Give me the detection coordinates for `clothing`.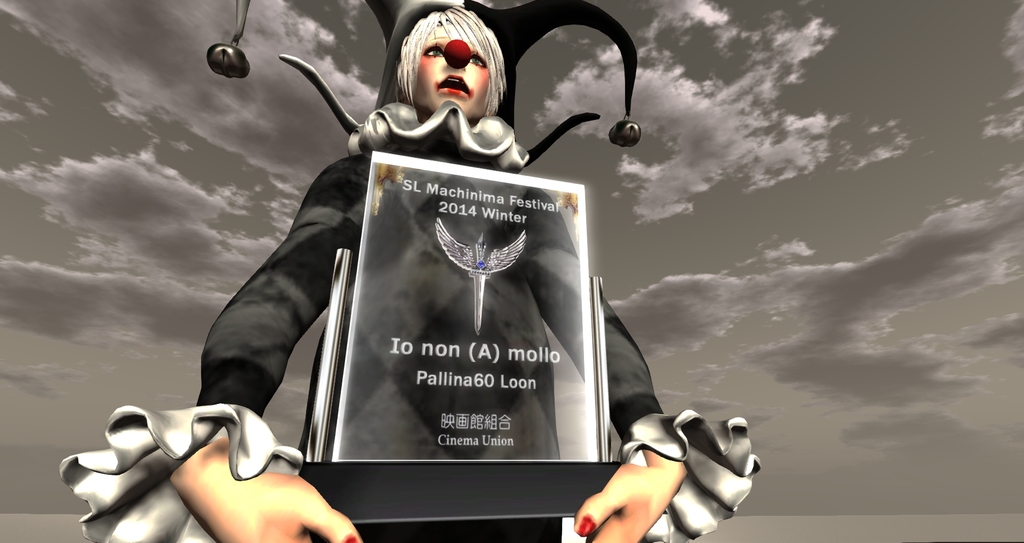
58,146,760,541.
